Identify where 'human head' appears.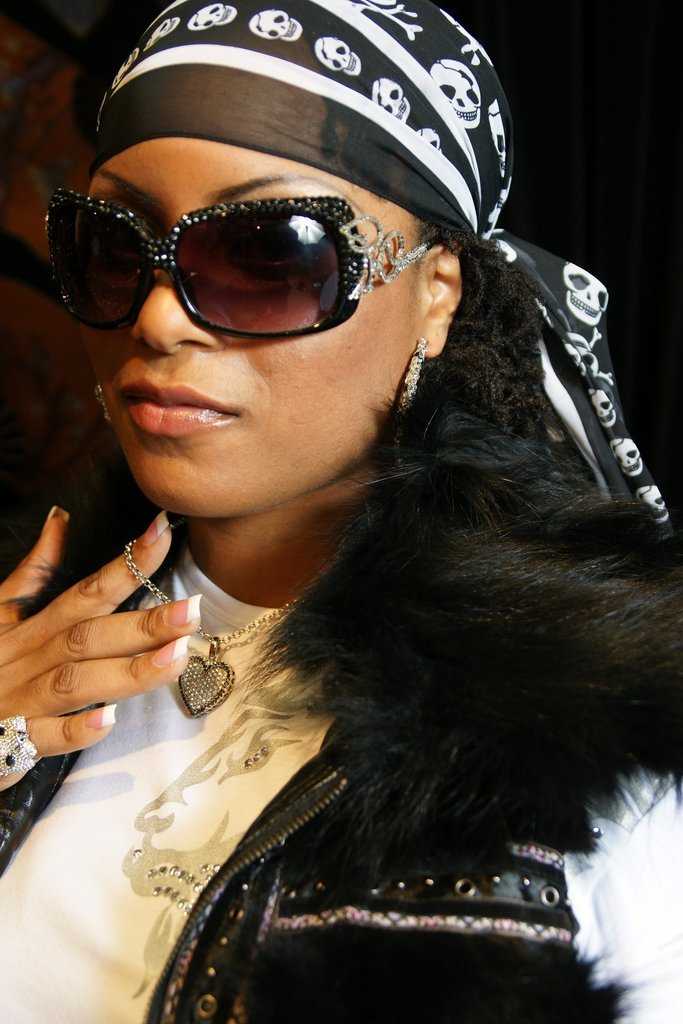
Appears at l=19, t=0, r=523, b=488.
